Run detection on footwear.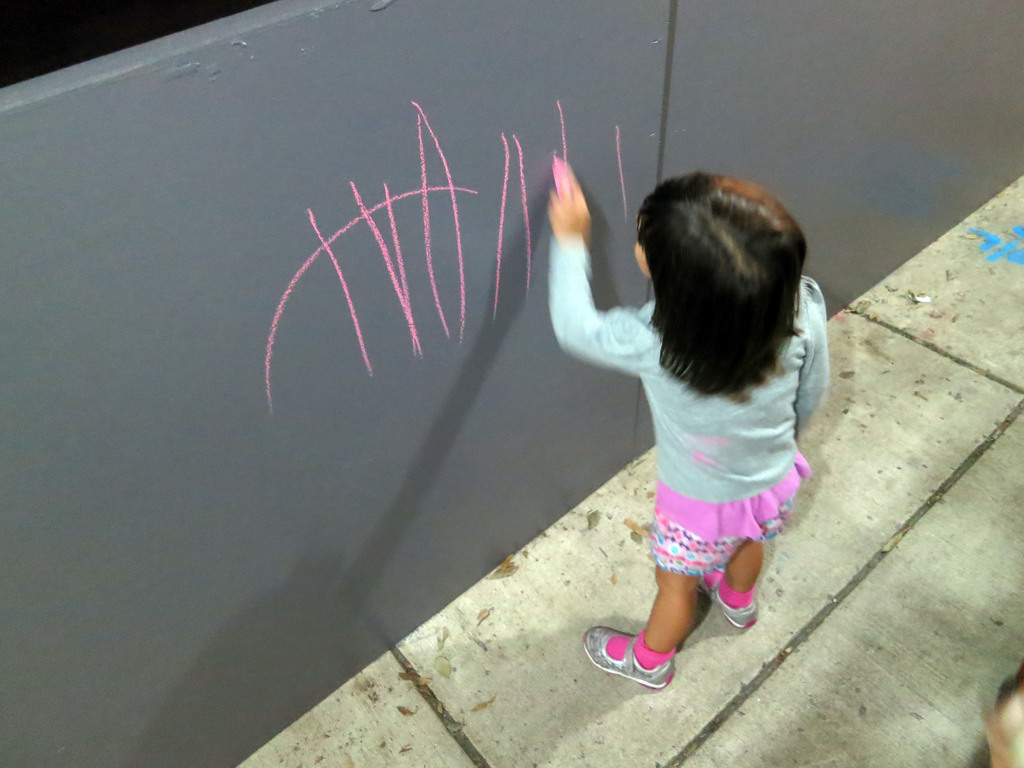
Result: (595,620,688,704).
